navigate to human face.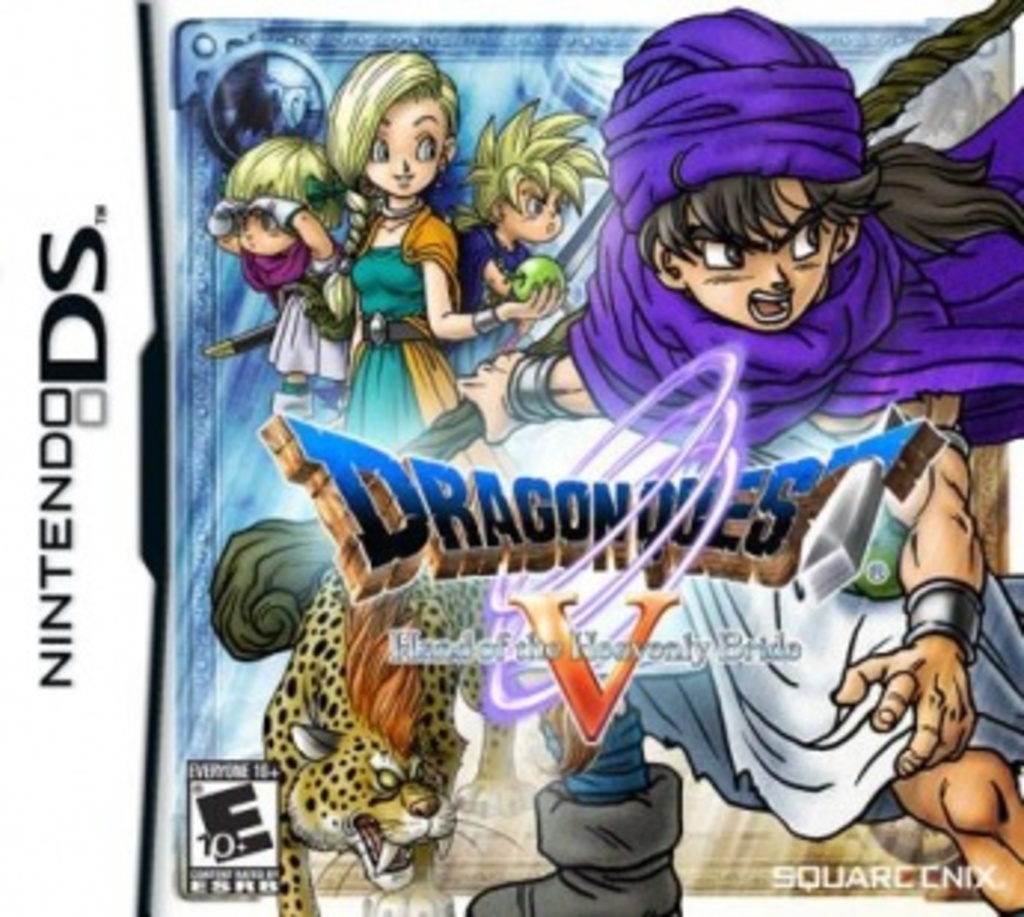
Navigation target: x1=232, y1=208, x2=288, y2=258.
